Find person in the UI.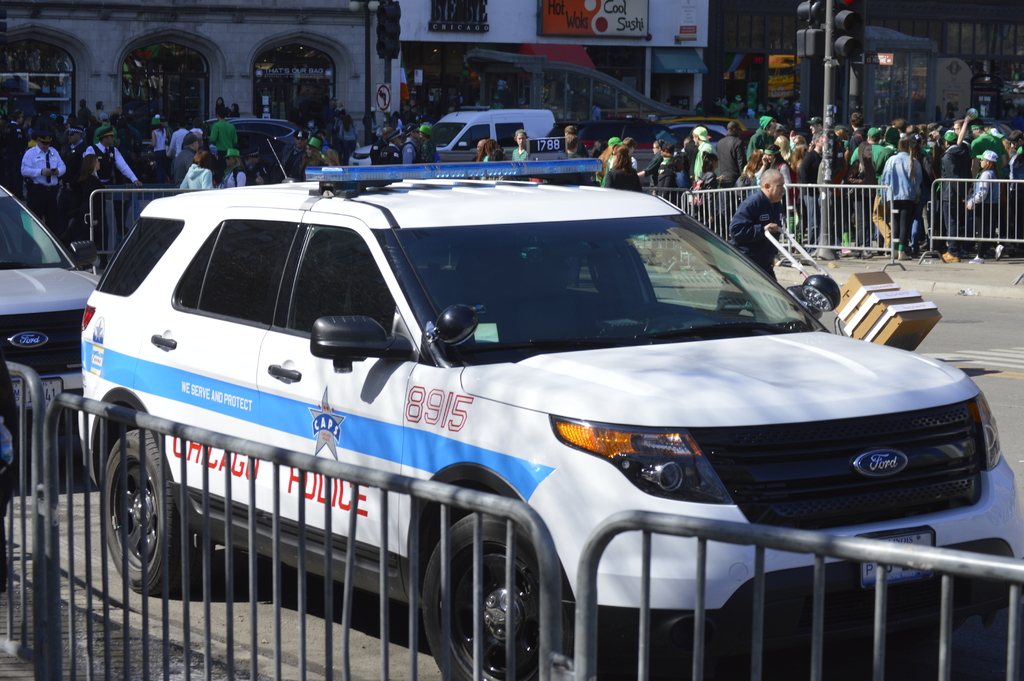
UI element at region(388, 126, 412, 161).
